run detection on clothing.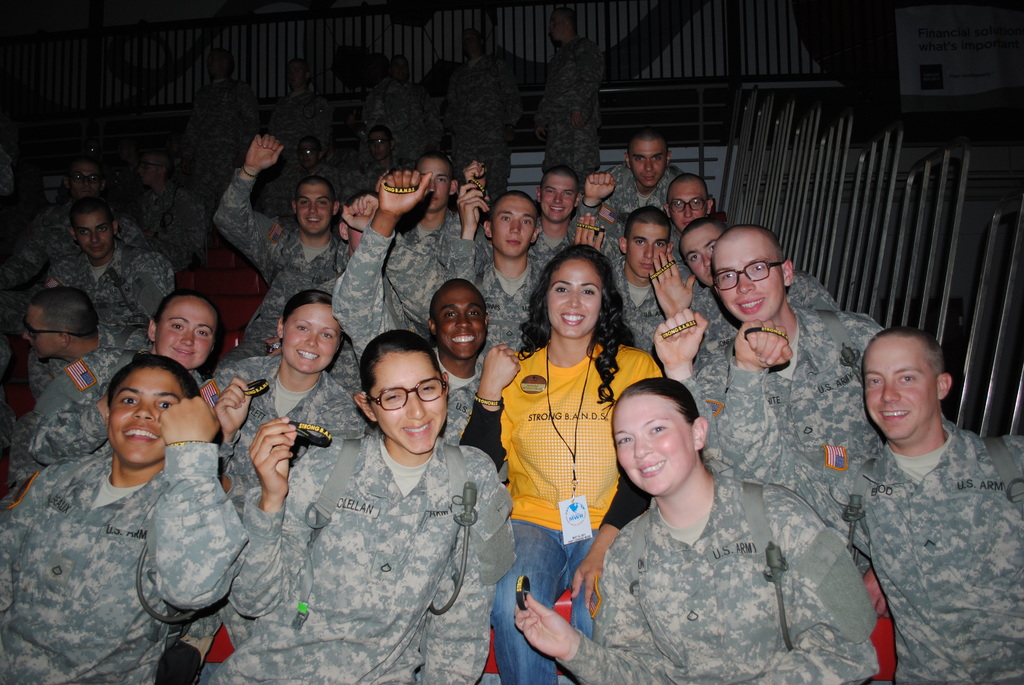
Result: left=828, top=379, right=1016, bottom=668.
